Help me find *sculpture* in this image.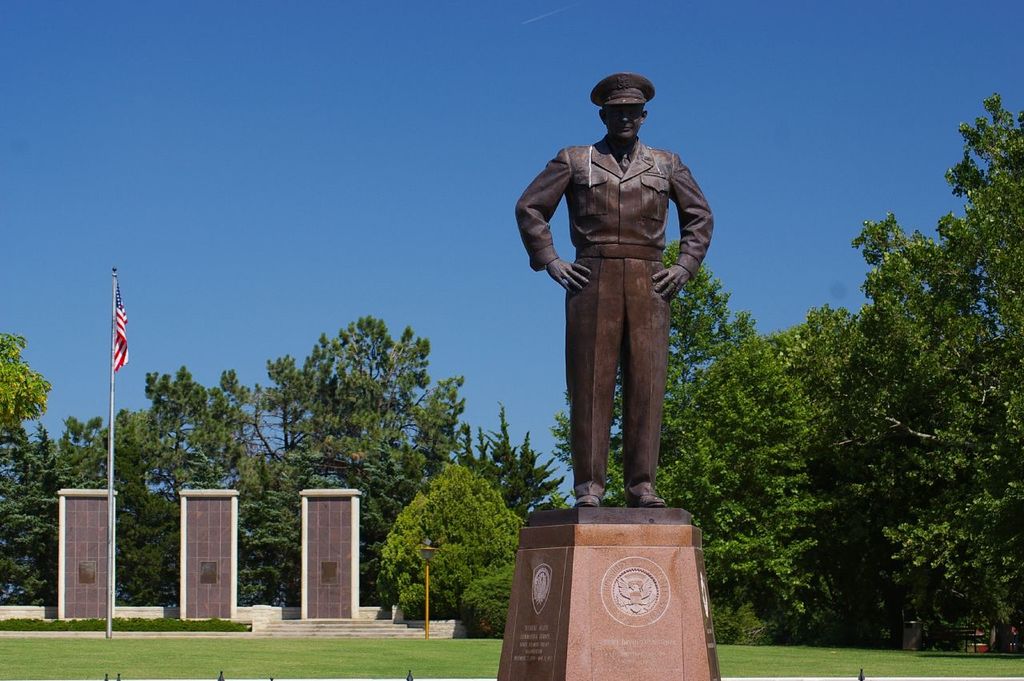
Found it: <bbox>513, 70, 718, 527</bbox>.
